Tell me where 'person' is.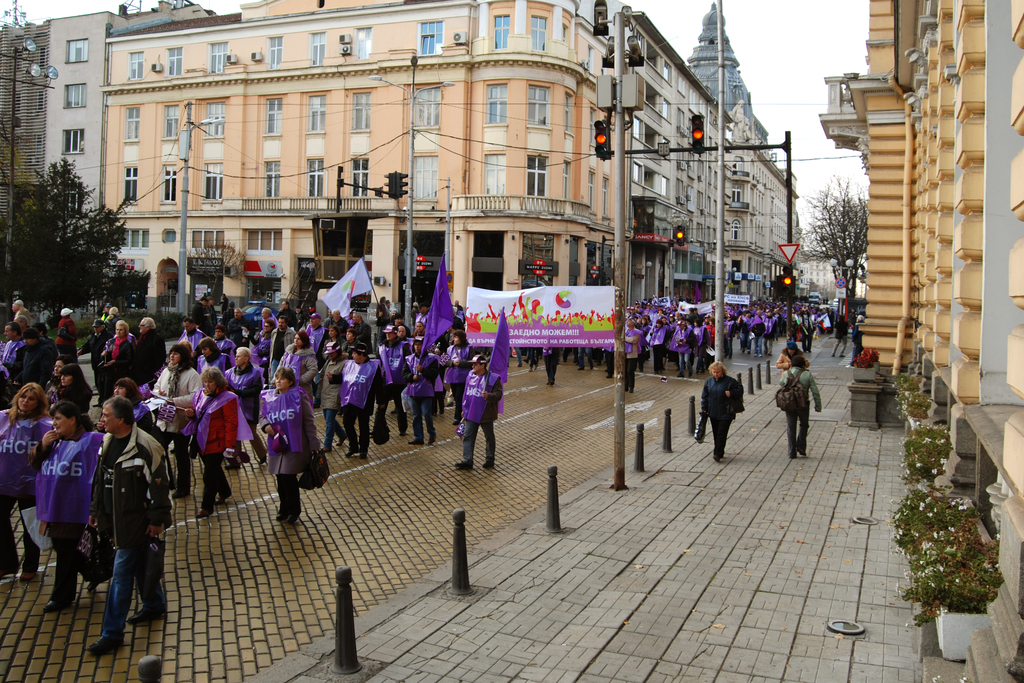
'person' is at {"x1": 0, "y1": 372, "x2": 51, "y2": 578}.
